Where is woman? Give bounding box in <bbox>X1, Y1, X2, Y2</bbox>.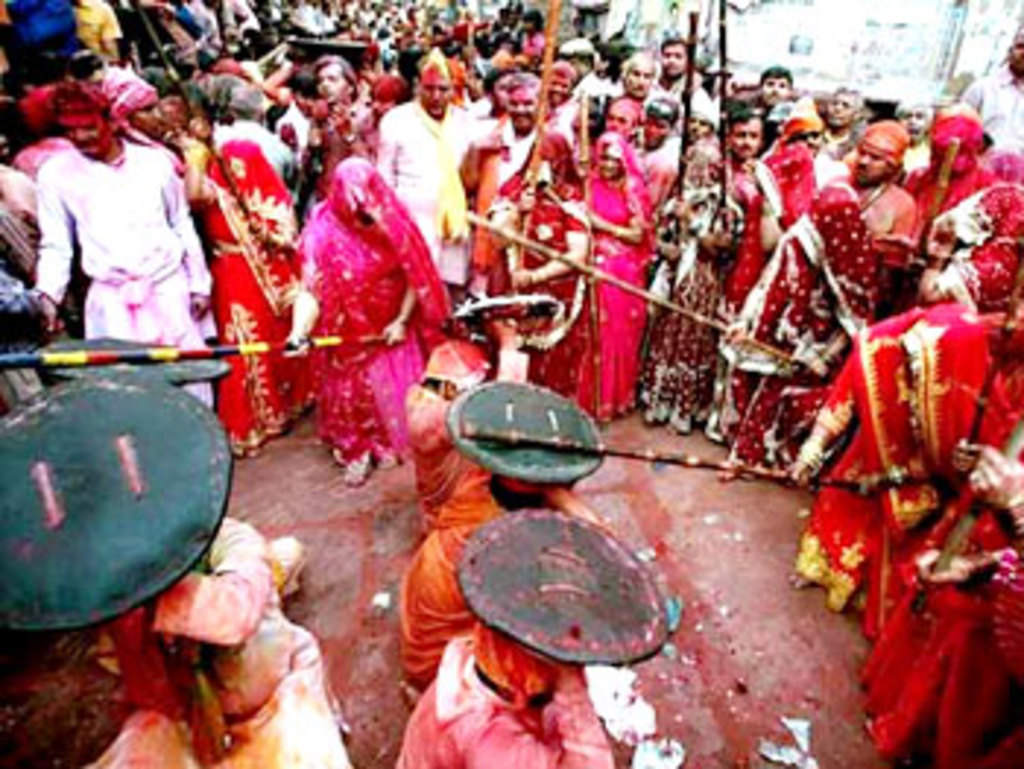
<bbox>281, 155, 448, 488</bbox>.
